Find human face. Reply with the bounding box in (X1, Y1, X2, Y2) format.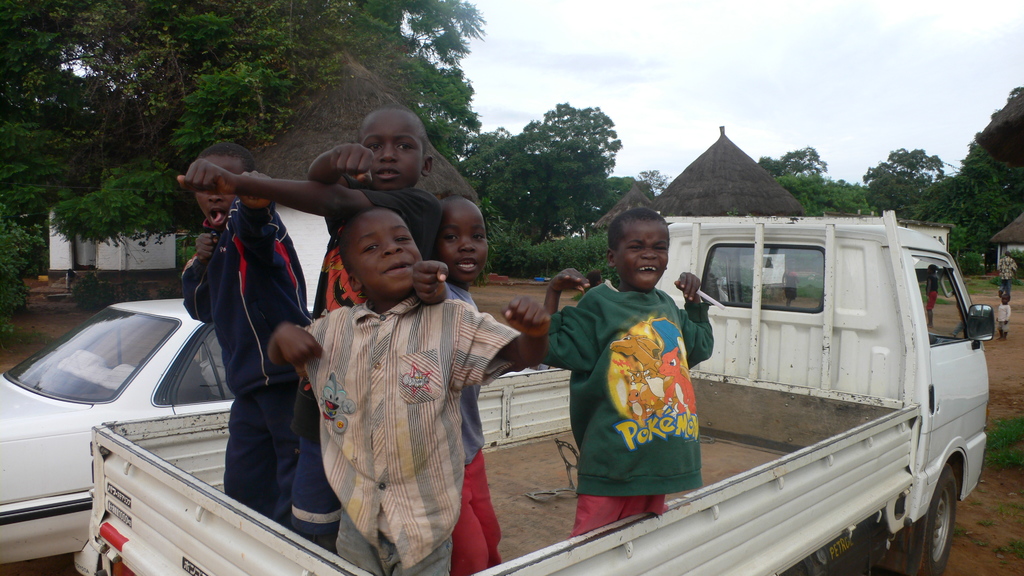
(335, 204, 426, 291).
